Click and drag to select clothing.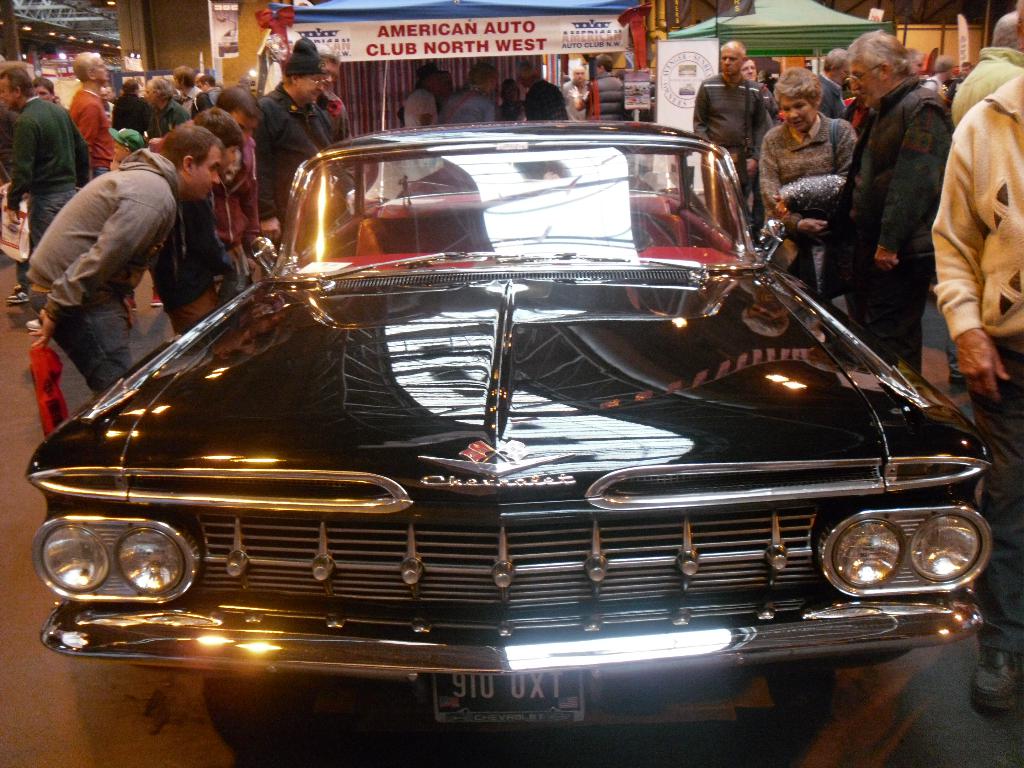
Selection: BBox(486, 94, 526, 124).
